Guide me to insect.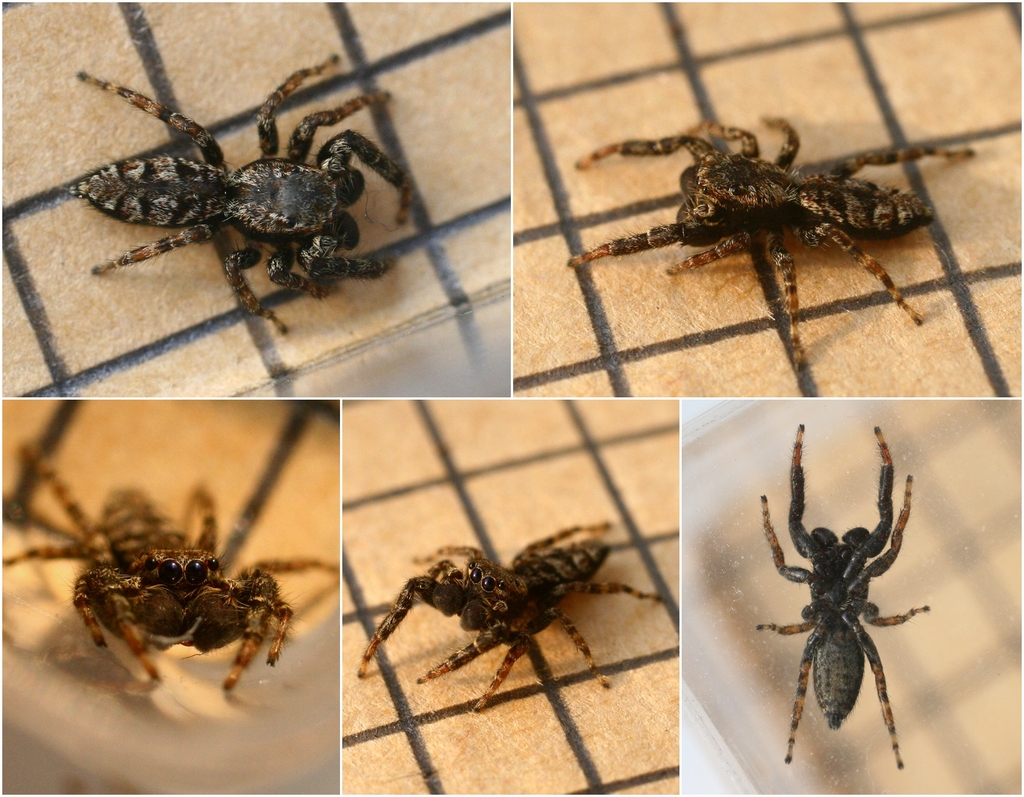
Guidance: detection(354, 519, 672, 714).
